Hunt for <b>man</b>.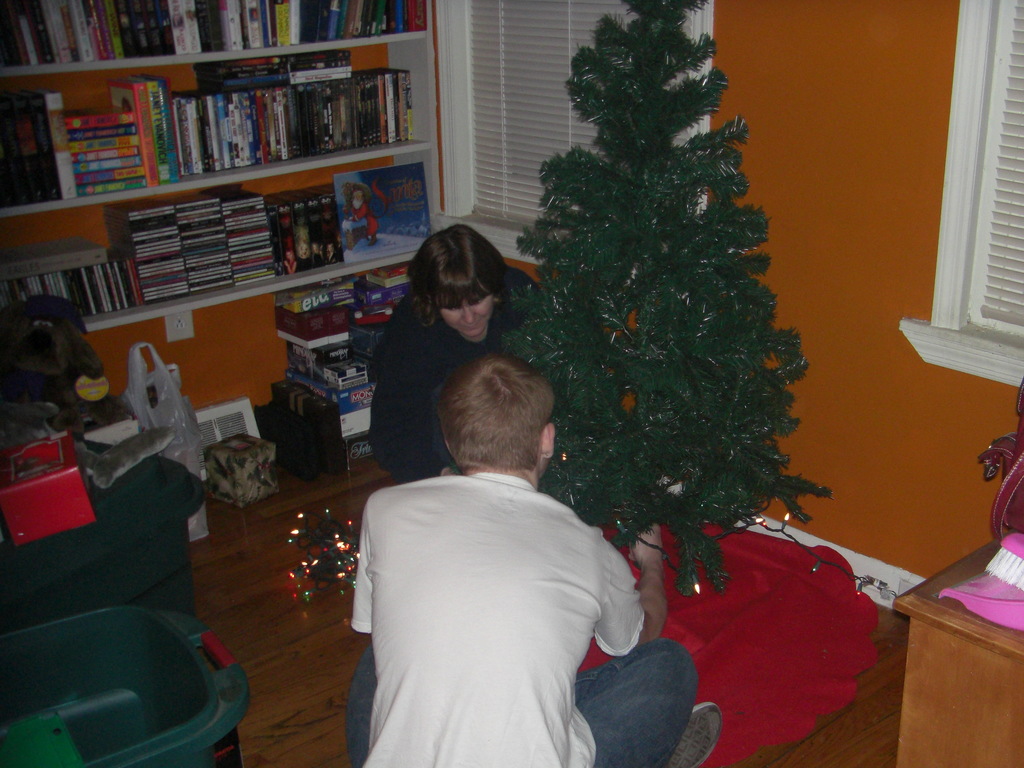
Hunted down at [328, 352, 662, 754].
